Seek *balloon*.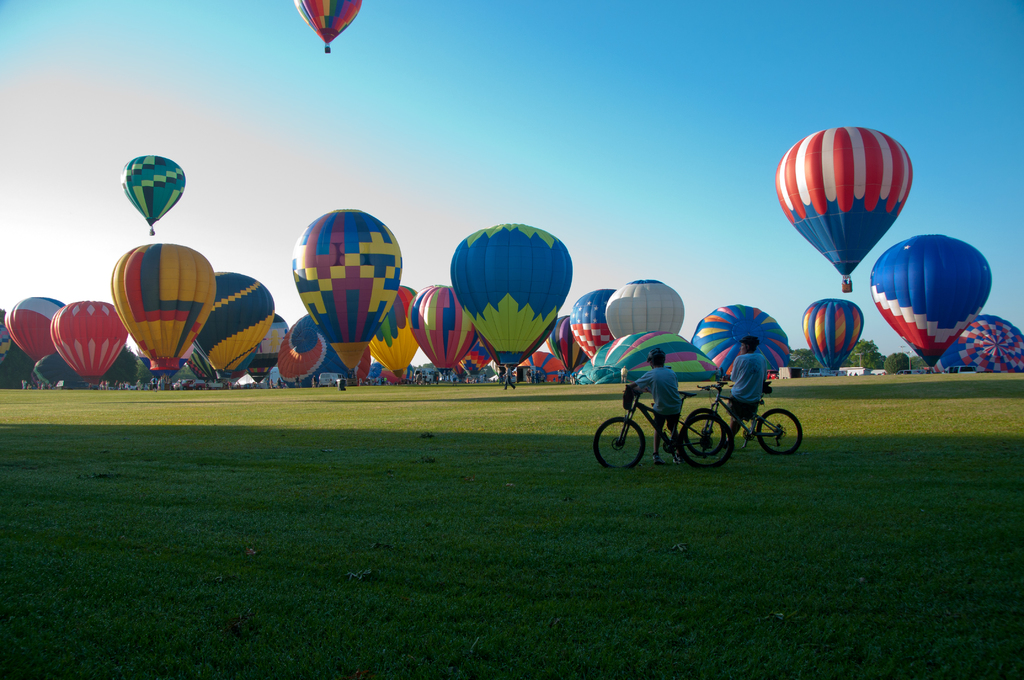
box(136, 342, 192, 378).
